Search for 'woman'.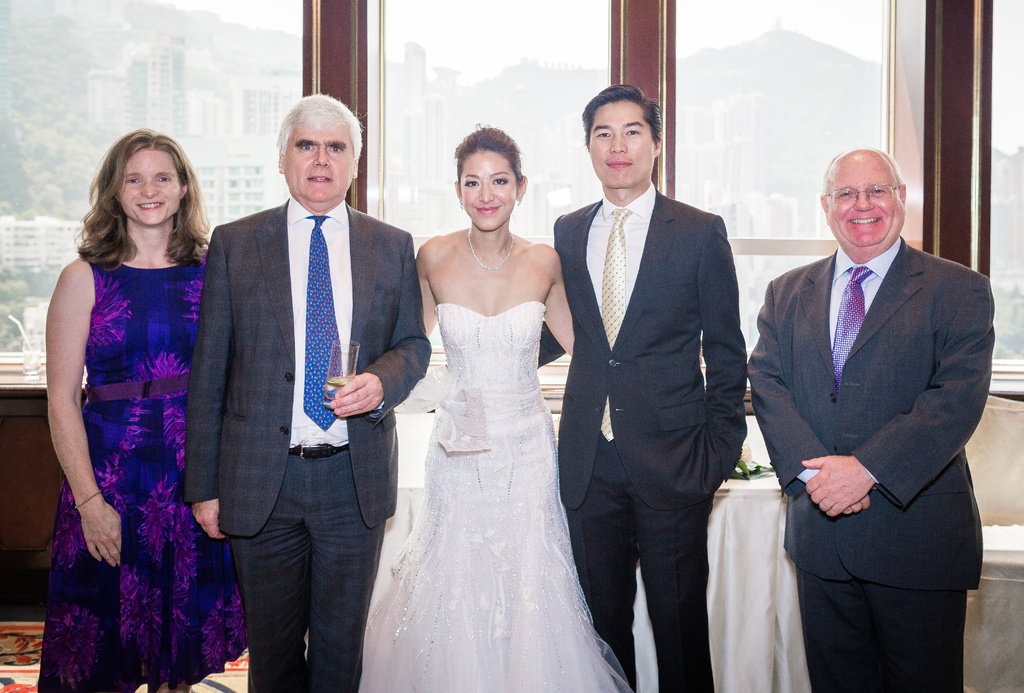
Found at (363, 115, 618, 683).
